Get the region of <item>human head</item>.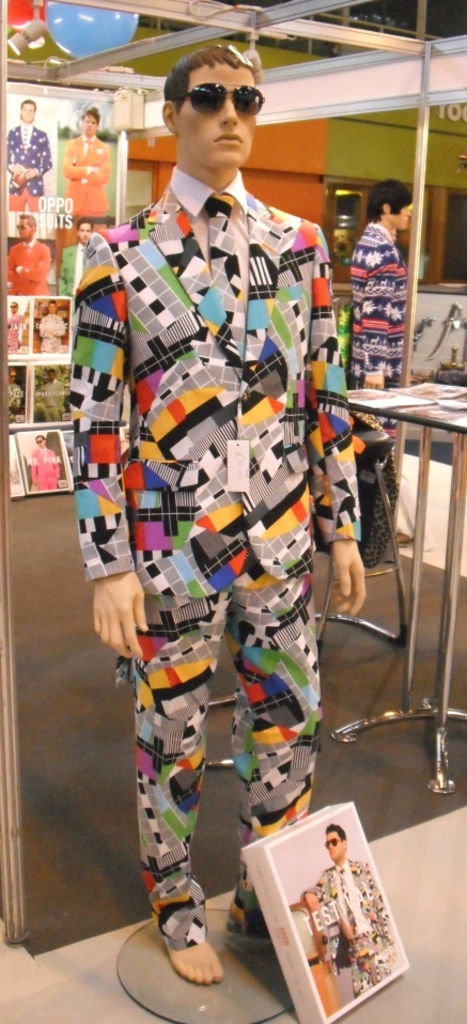
Rect(82, 110, 100, 131).
